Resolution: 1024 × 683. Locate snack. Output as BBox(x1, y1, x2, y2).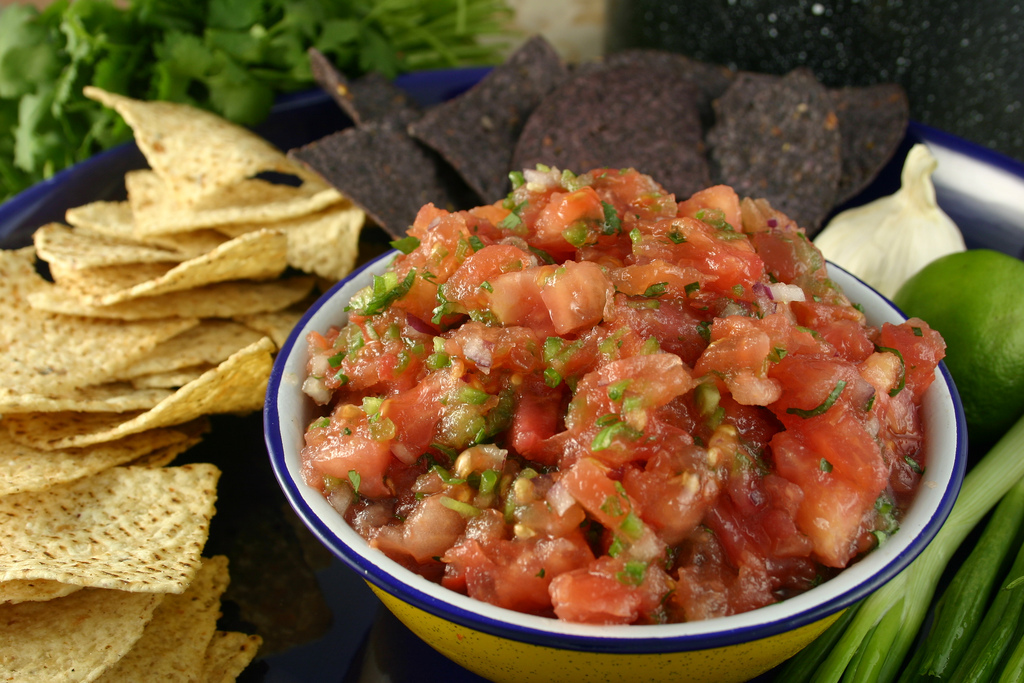
BBox(300, 166, 941, 626).
